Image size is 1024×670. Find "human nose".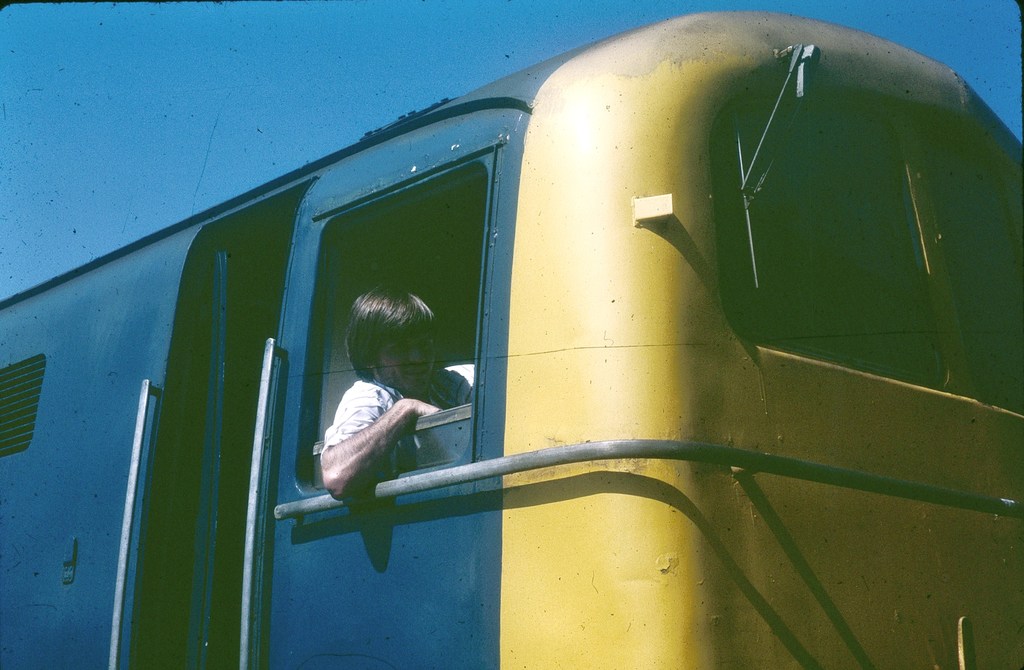
[x1=411, y1=344, x2=426, y2=361].
